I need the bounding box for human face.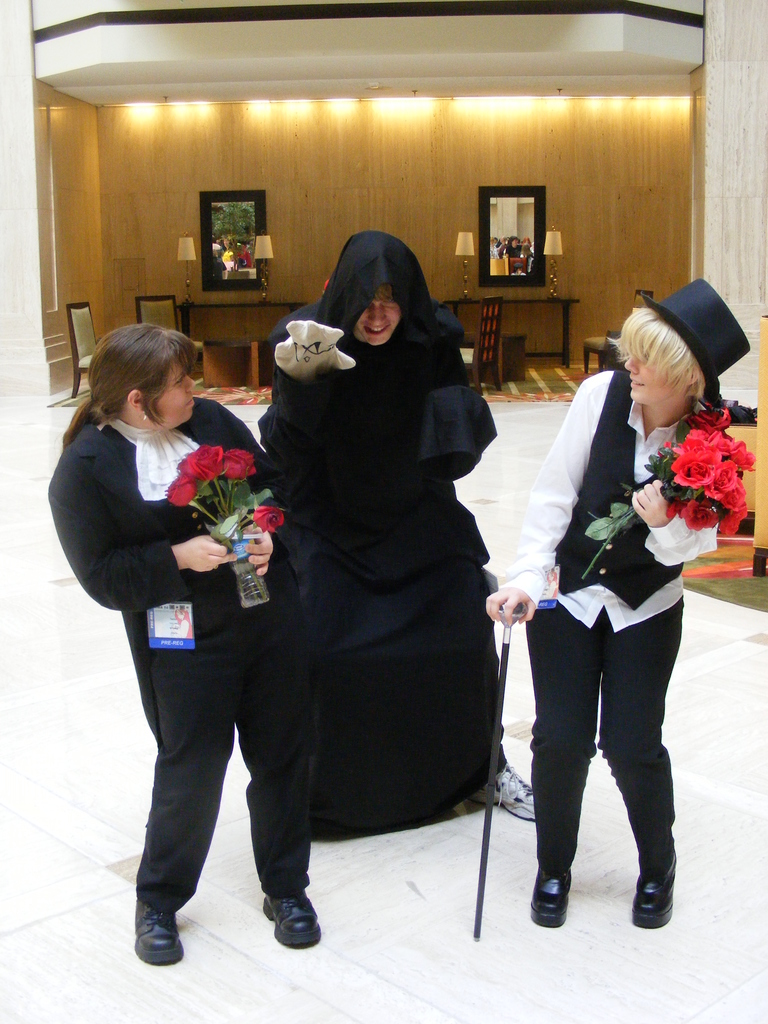
Here it is: left=361, top=289, right=413, bottom=350.
